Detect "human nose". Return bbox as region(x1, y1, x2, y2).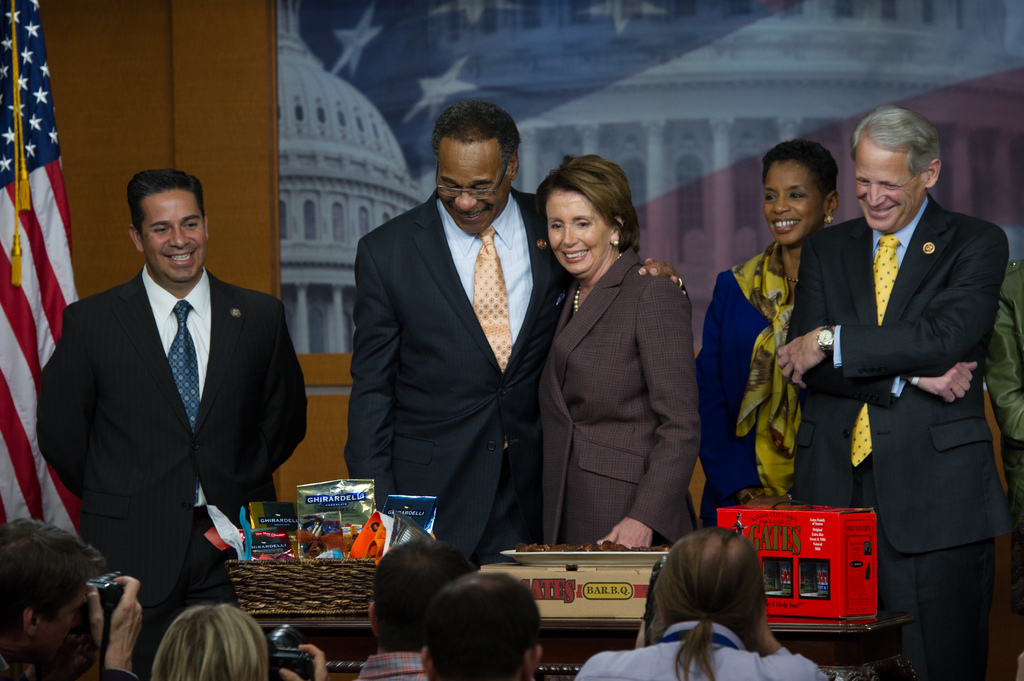
region(166, 224, 190, 248).
